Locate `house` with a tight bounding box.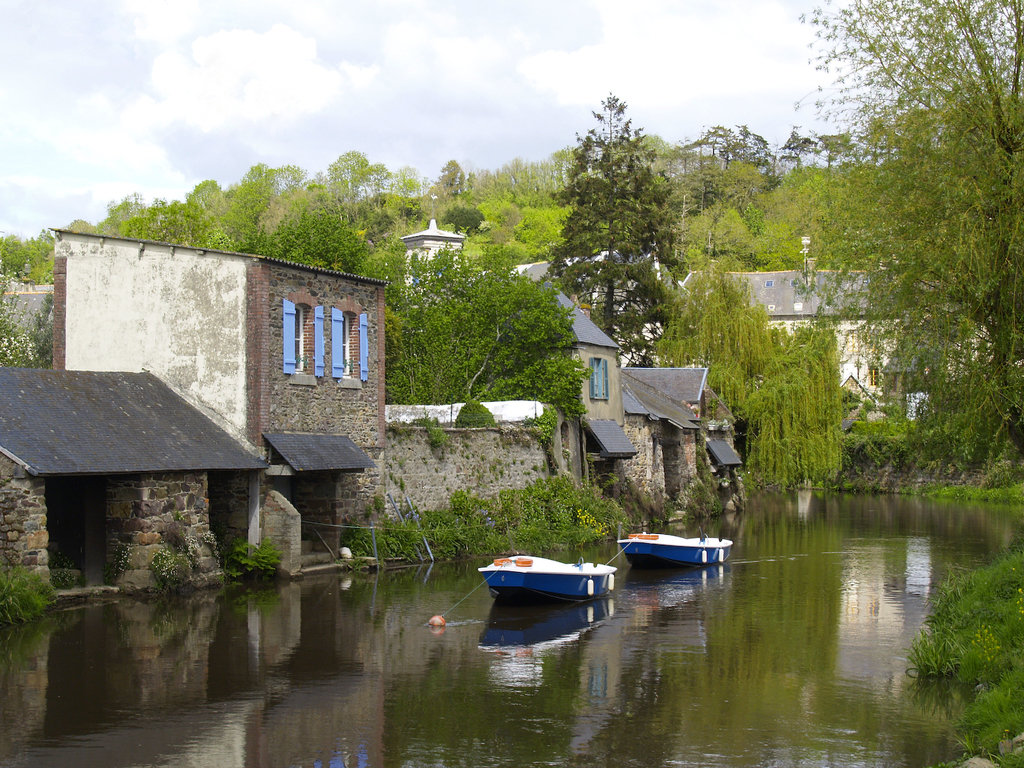
x1=0 y1=361 x2=232 y2=632.
